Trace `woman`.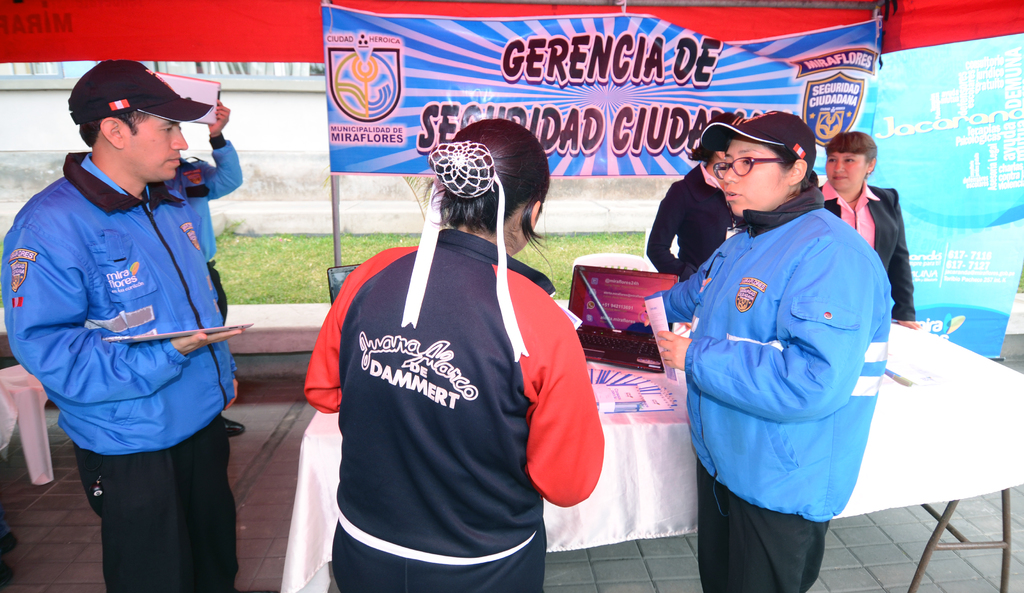
Traced to Rect(643, 112, 741, 283).
